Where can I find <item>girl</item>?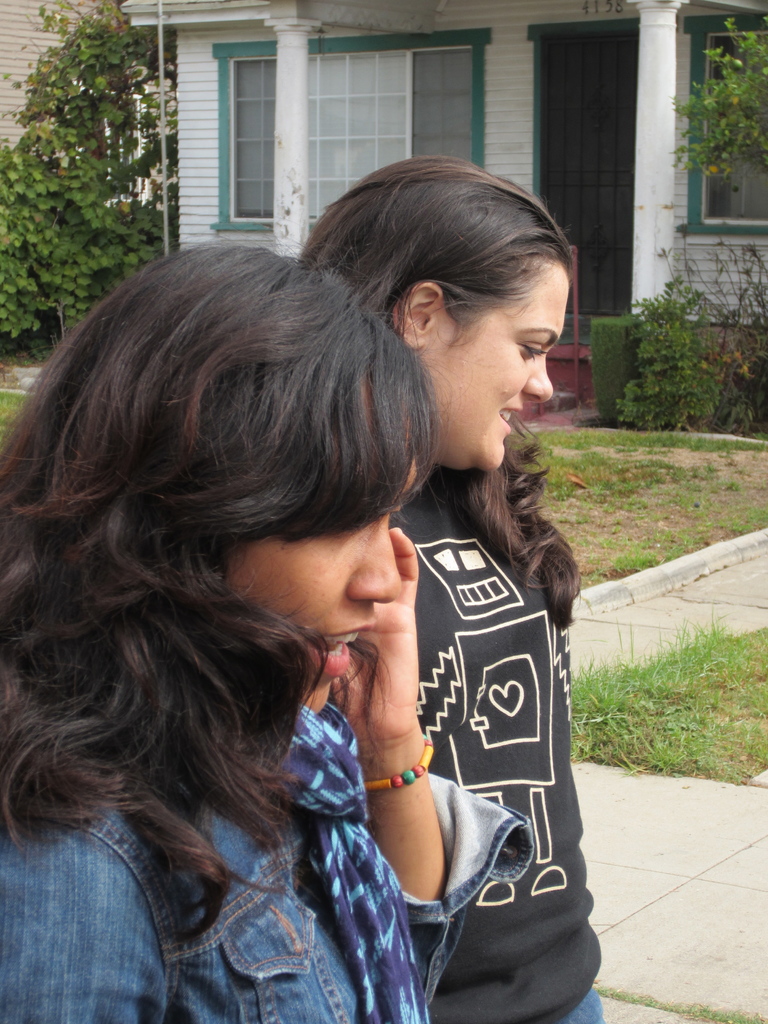
You can find it at bbox=(0, 252, 532, 1023).
